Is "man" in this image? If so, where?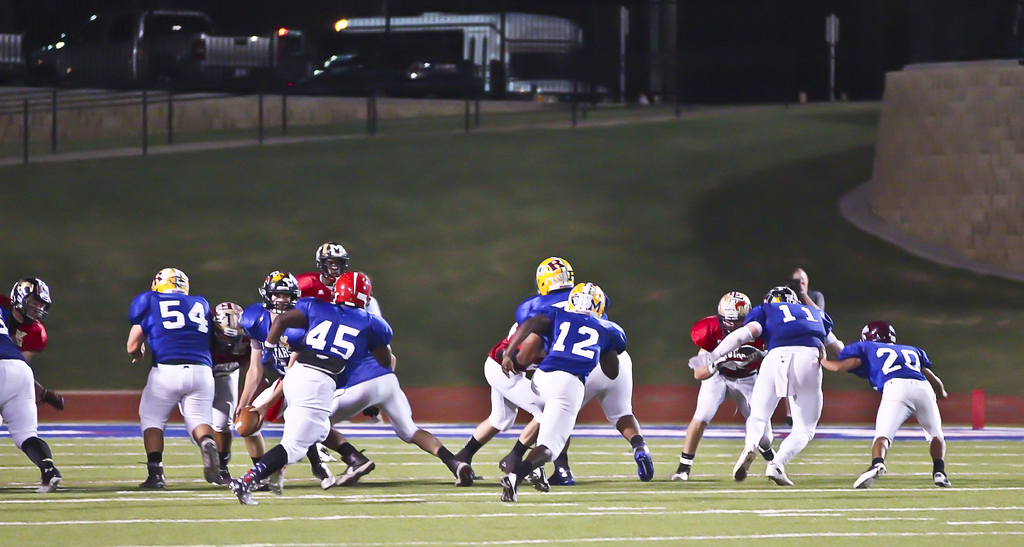
Yes, at 0, 311, 64, 494.
